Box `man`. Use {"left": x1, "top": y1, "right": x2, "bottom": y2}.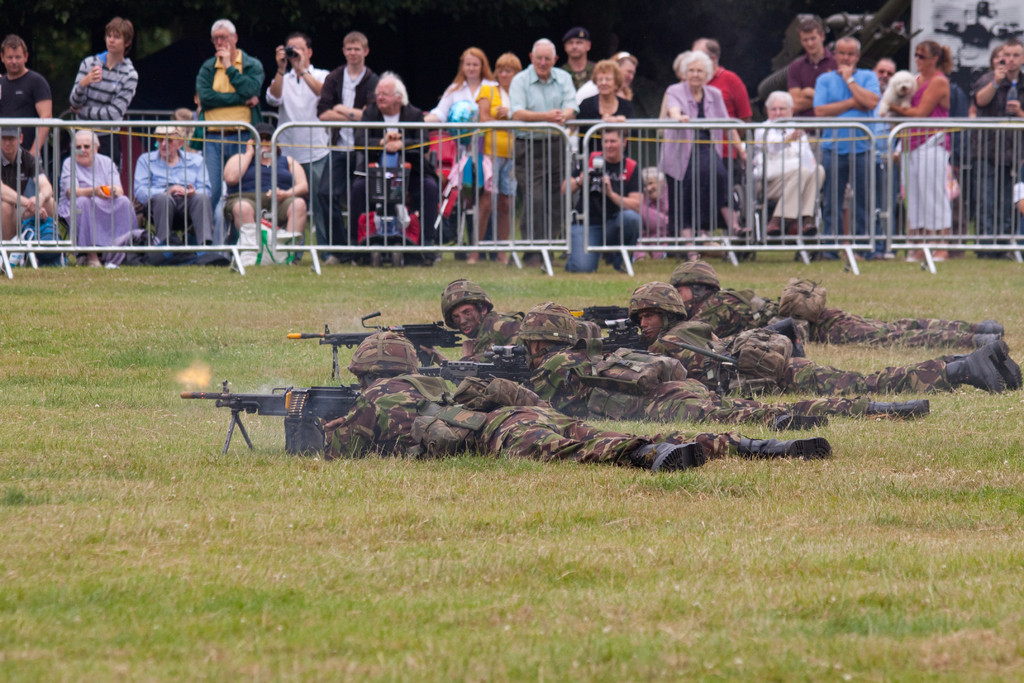
{"left": 132, "top": 124, "right": 213, "bottom": 253}.
